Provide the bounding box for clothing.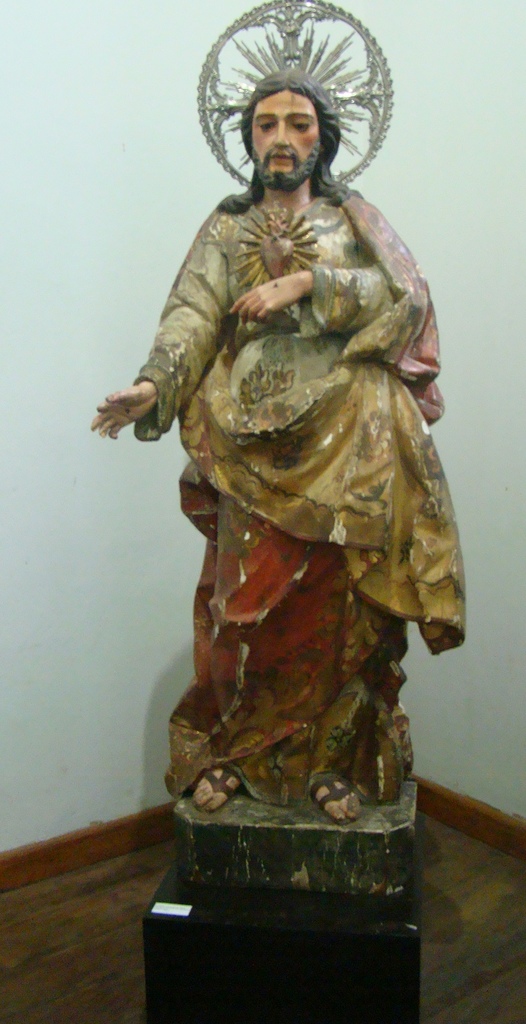
(x1=124, y1=193, x2=457, y2=956).
